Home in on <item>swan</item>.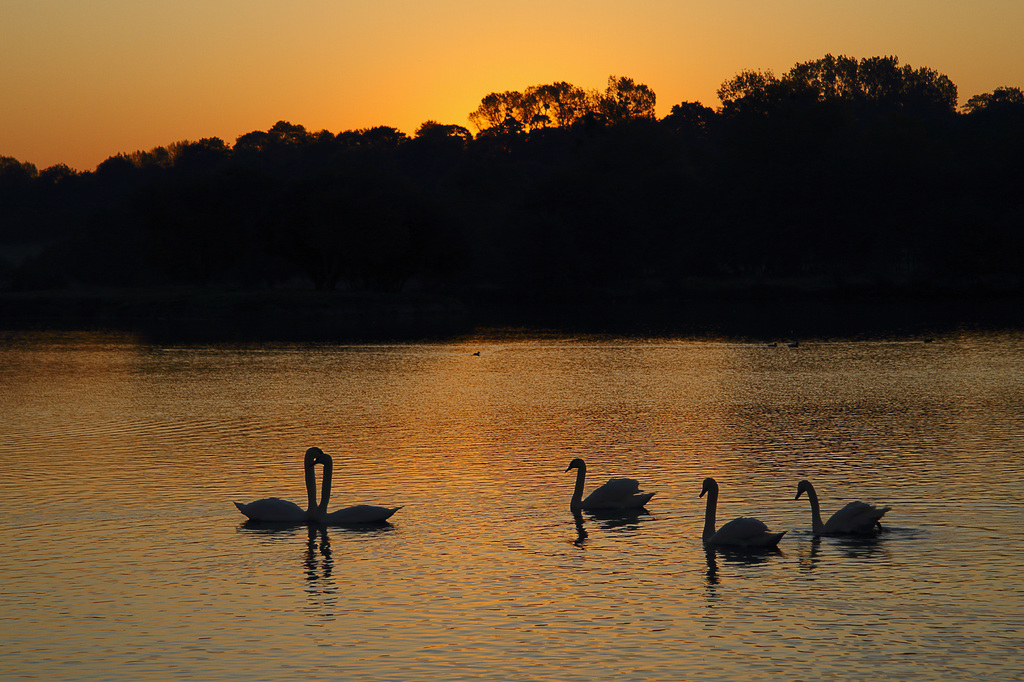
Homed in at (left=318, top=452, right=402, bottom=527).
